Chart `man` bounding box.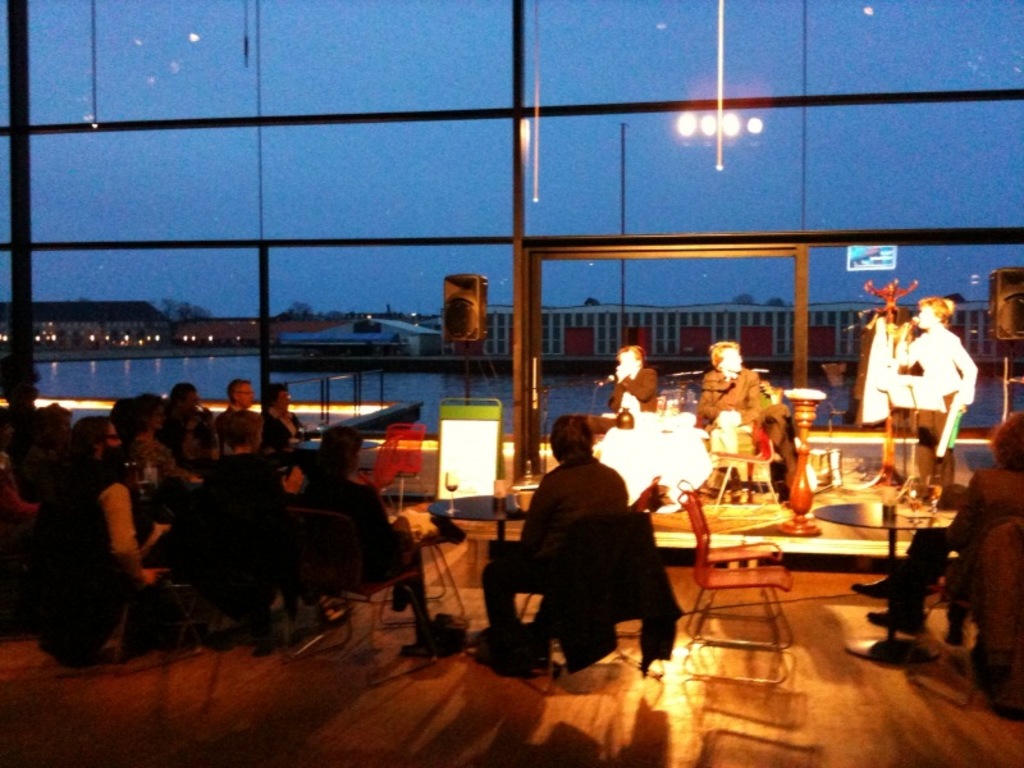
Charted: {"x1": 895, "y1": 298, "x2": 982, "y2": 499}.
